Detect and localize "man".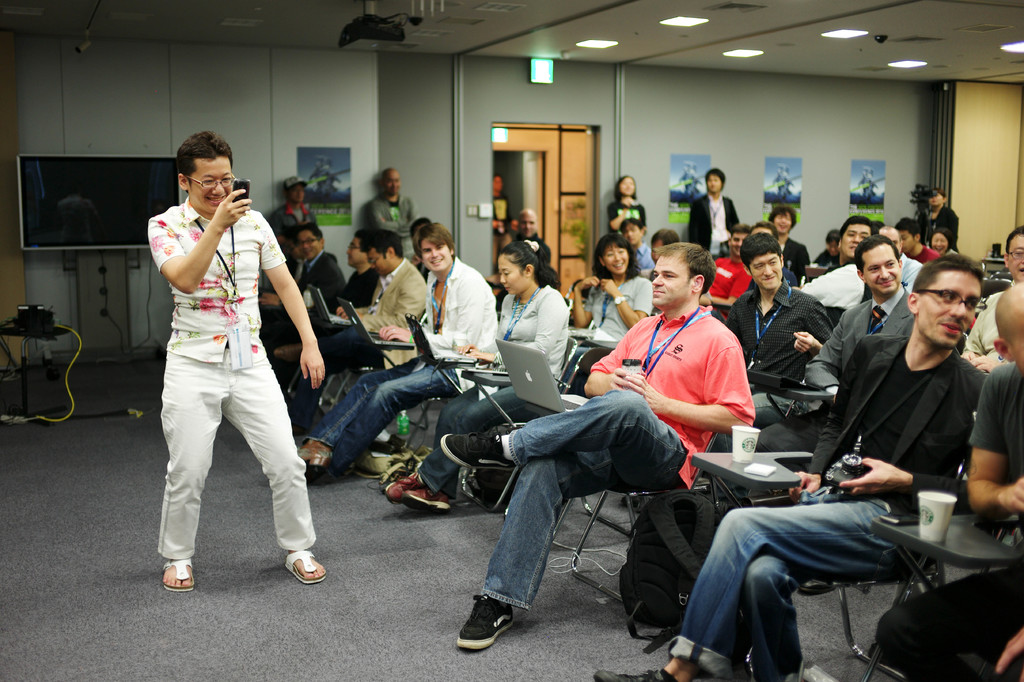
Localized at 268/177/320/241.
